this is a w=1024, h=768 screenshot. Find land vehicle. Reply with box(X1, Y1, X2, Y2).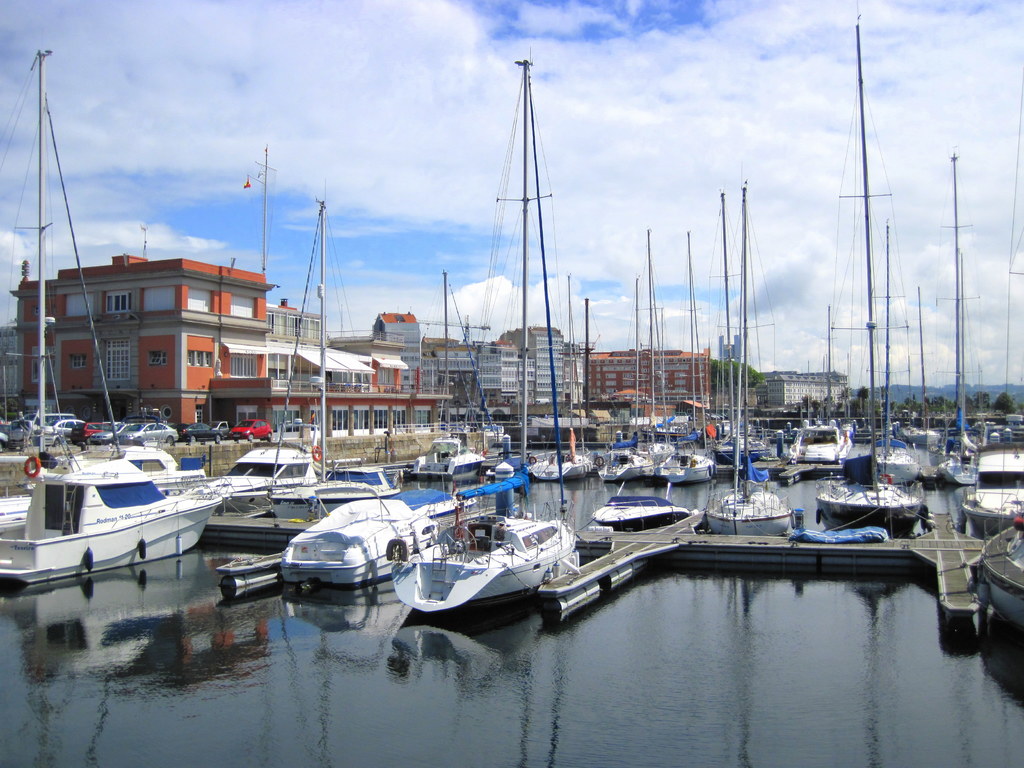
box(70, 420, 108, 444).
